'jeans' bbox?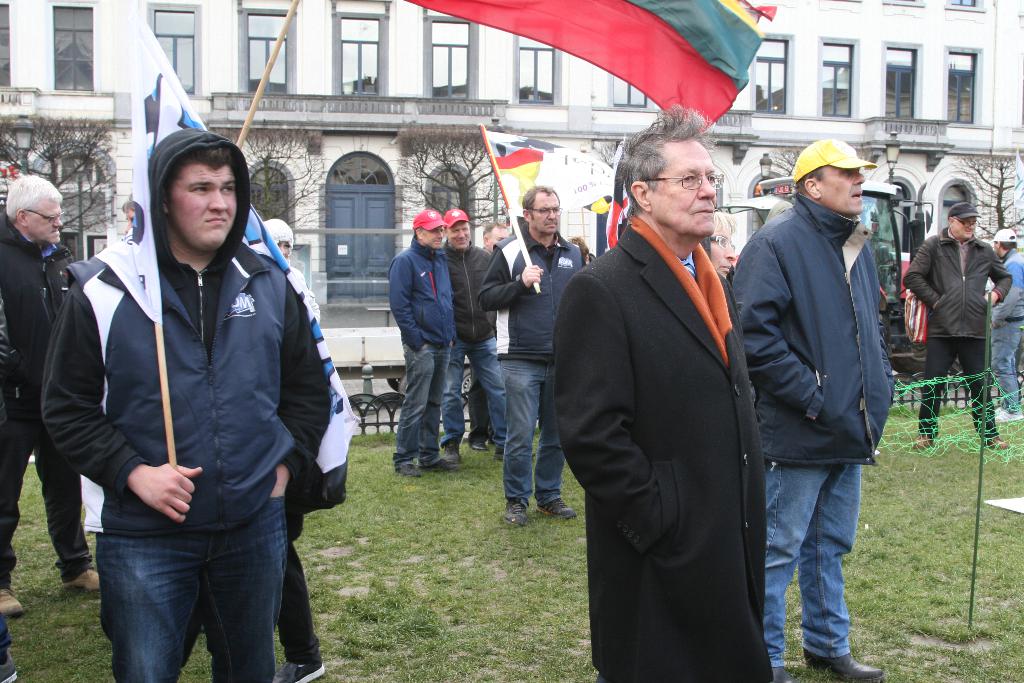
bbox=[0, 388, 94, 588]
